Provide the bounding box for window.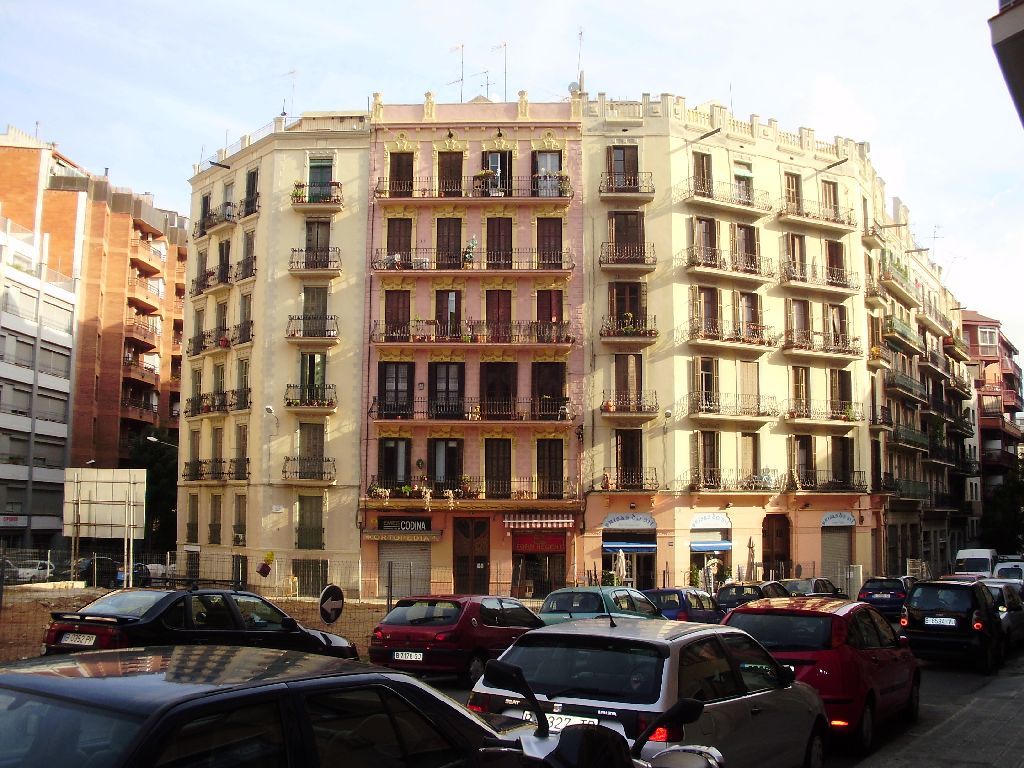
BBox(185, 427, 197, 480).
